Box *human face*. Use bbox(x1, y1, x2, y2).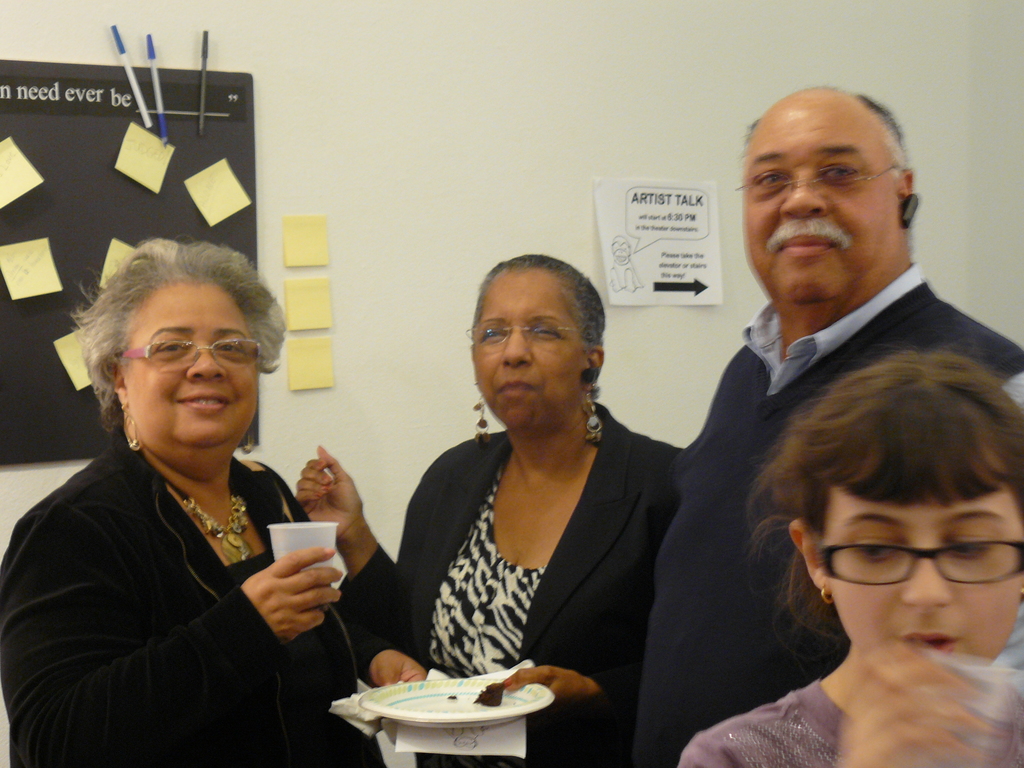
bbox(467, 270, 586, 425).
